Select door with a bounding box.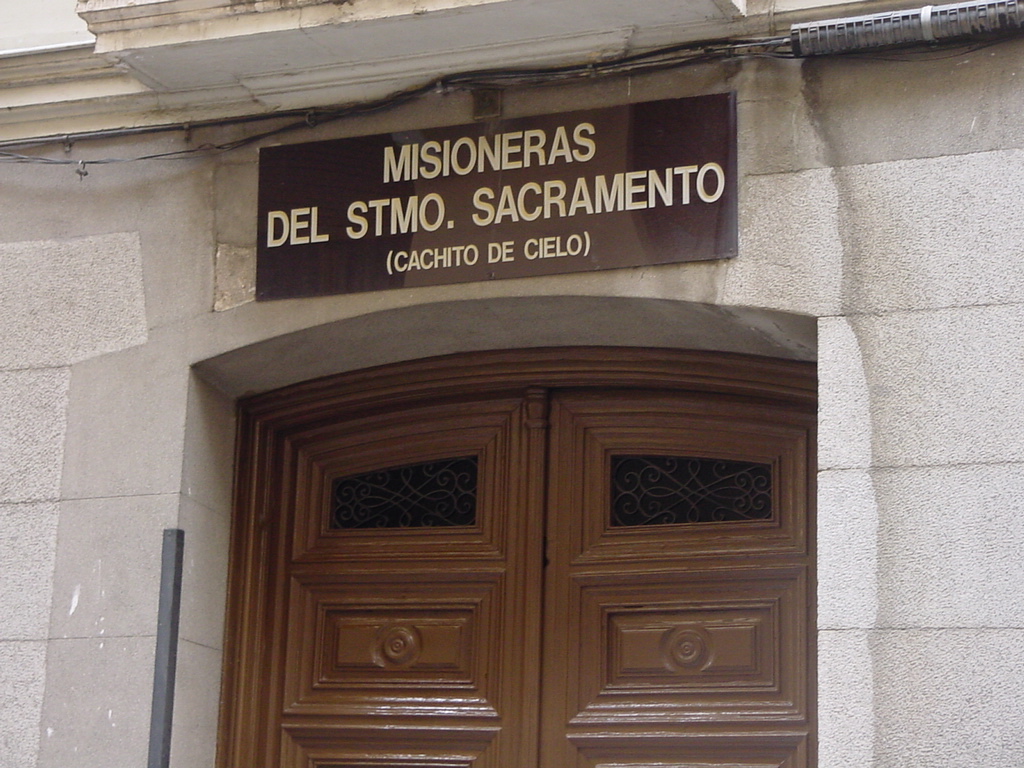
region(192, 342, 854, 752).
